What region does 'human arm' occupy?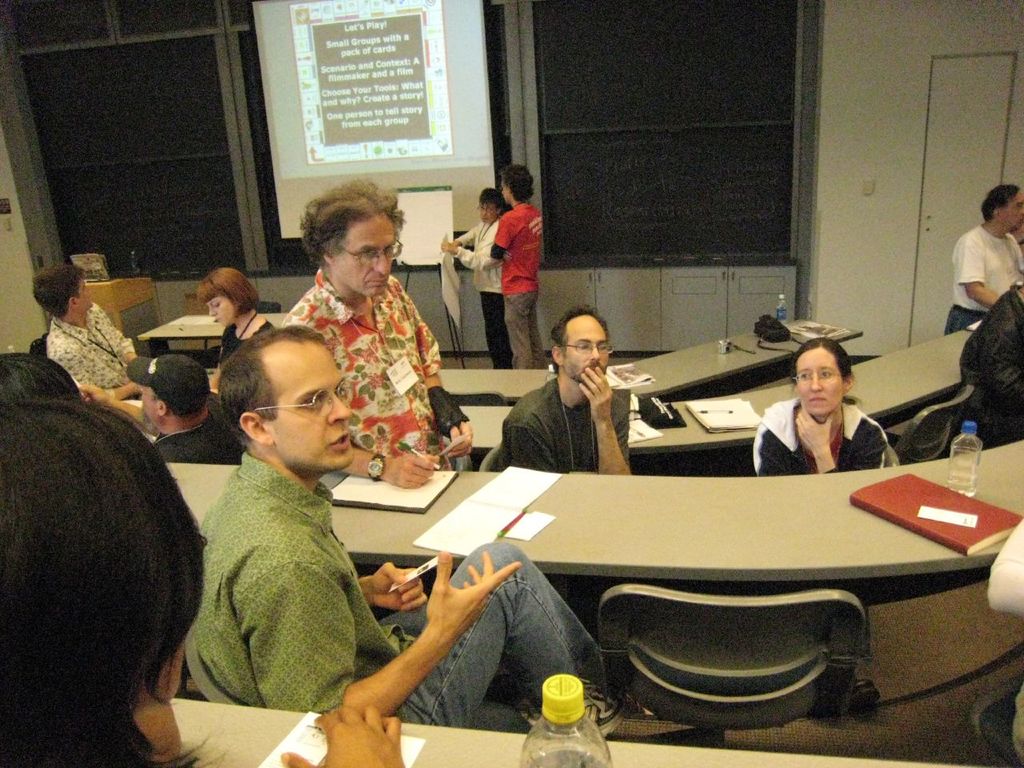
442,243,514,271.
